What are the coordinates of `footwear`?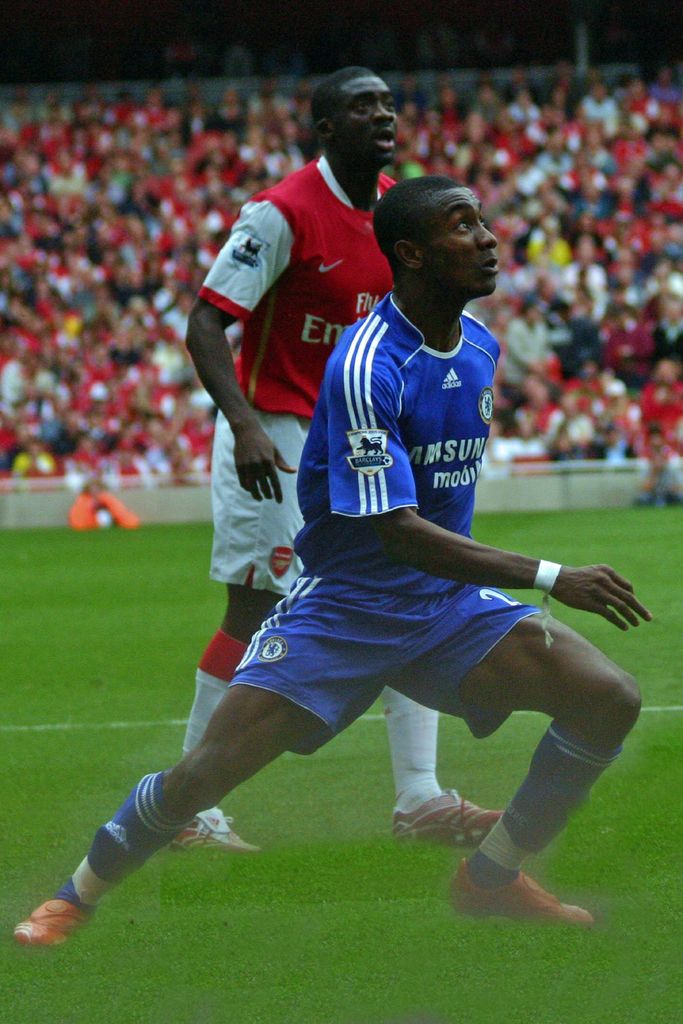
detection(171, 805, 257, 861).
